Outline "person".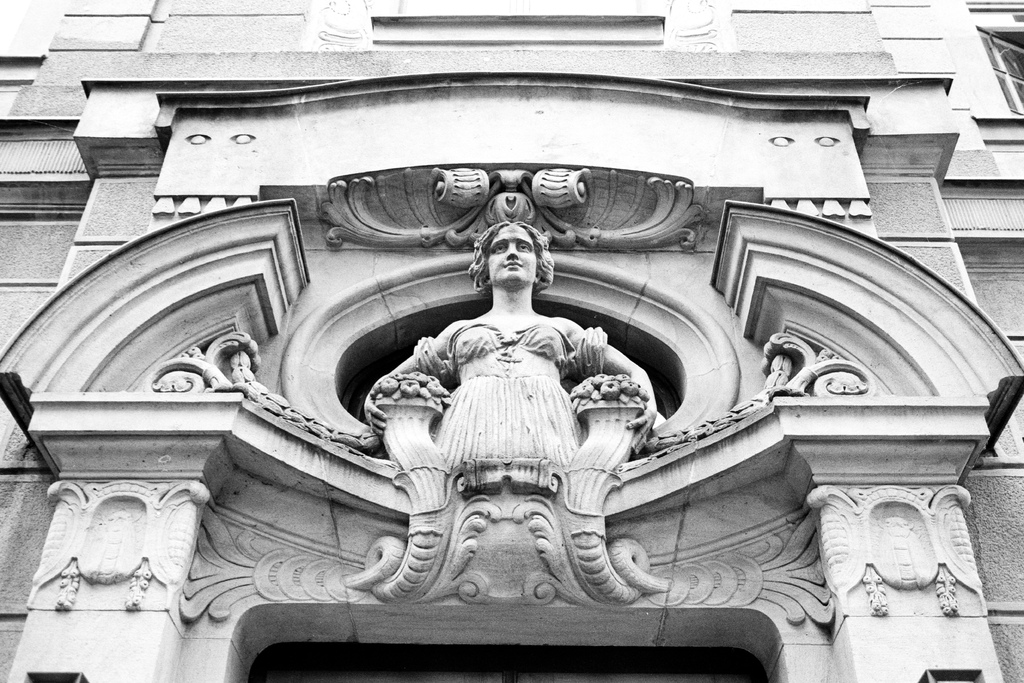
Outline: crop(369, 202, 701, 606).
